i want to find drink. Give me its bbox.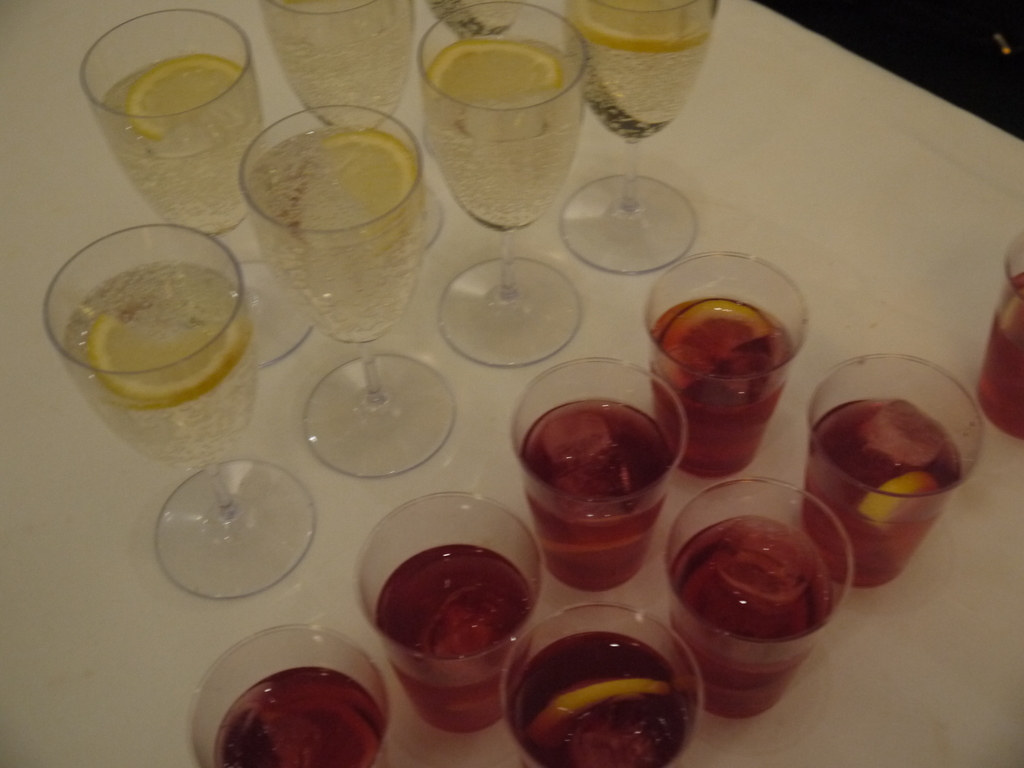
[x1=668, y1=516, x2=837, y2=717].
